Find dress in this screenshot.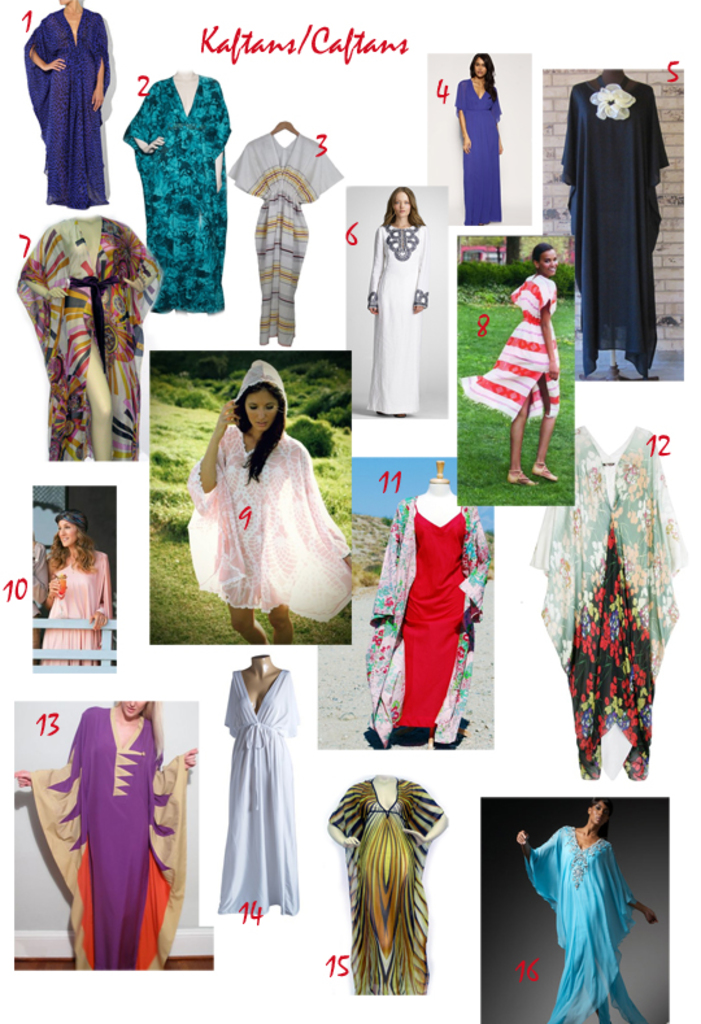
The bounding box for dress is detection(330, 780, 441, 995).
